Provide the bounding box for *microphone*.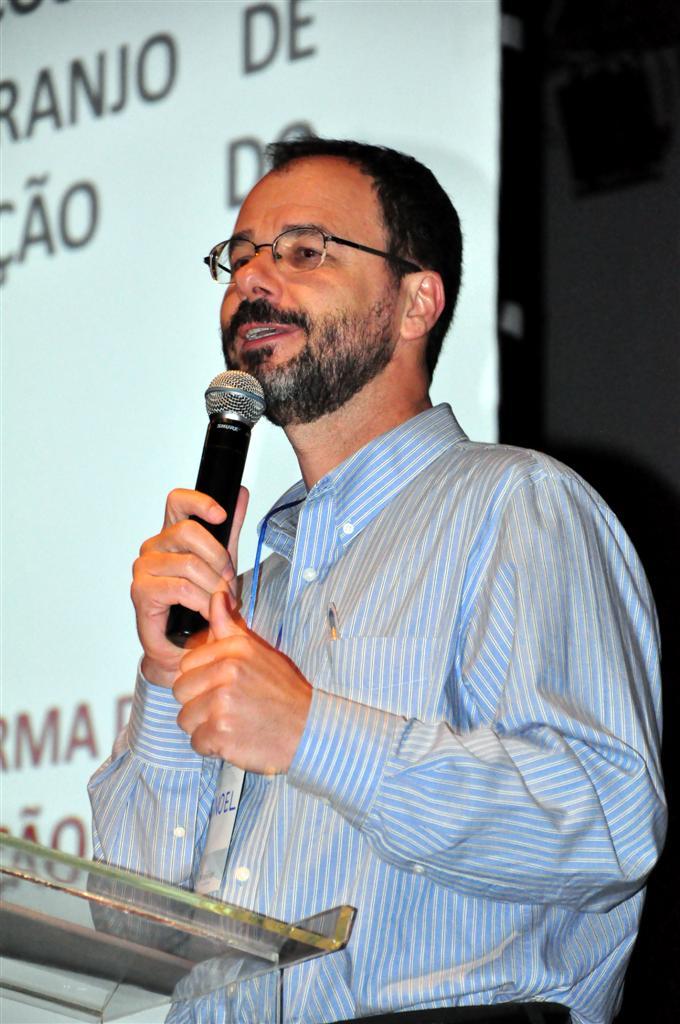
<box>161,362,293,574</box>.
